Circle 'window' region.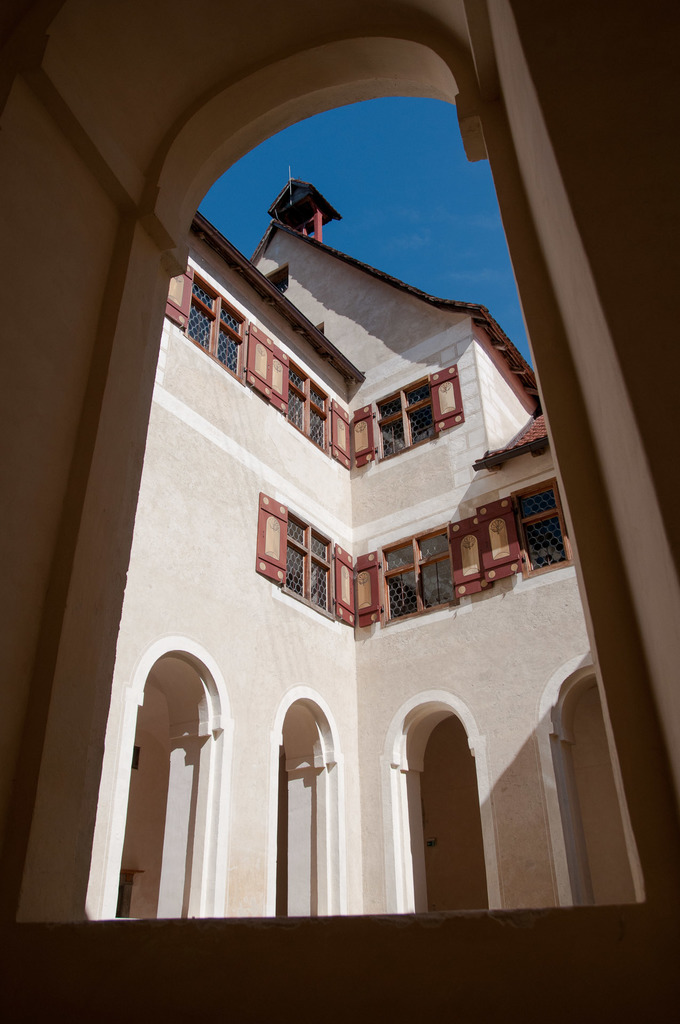
Region: bbox(352, 367, 469, 479).
